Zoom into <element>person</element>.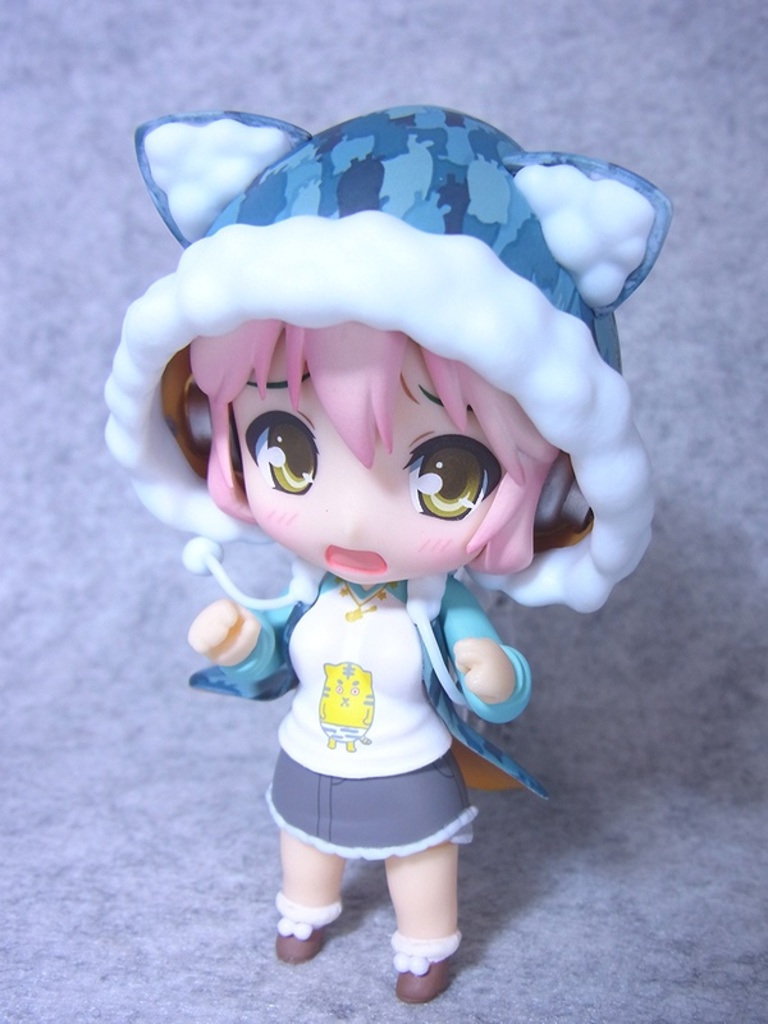
Zoom target: 84:87:649:963.
